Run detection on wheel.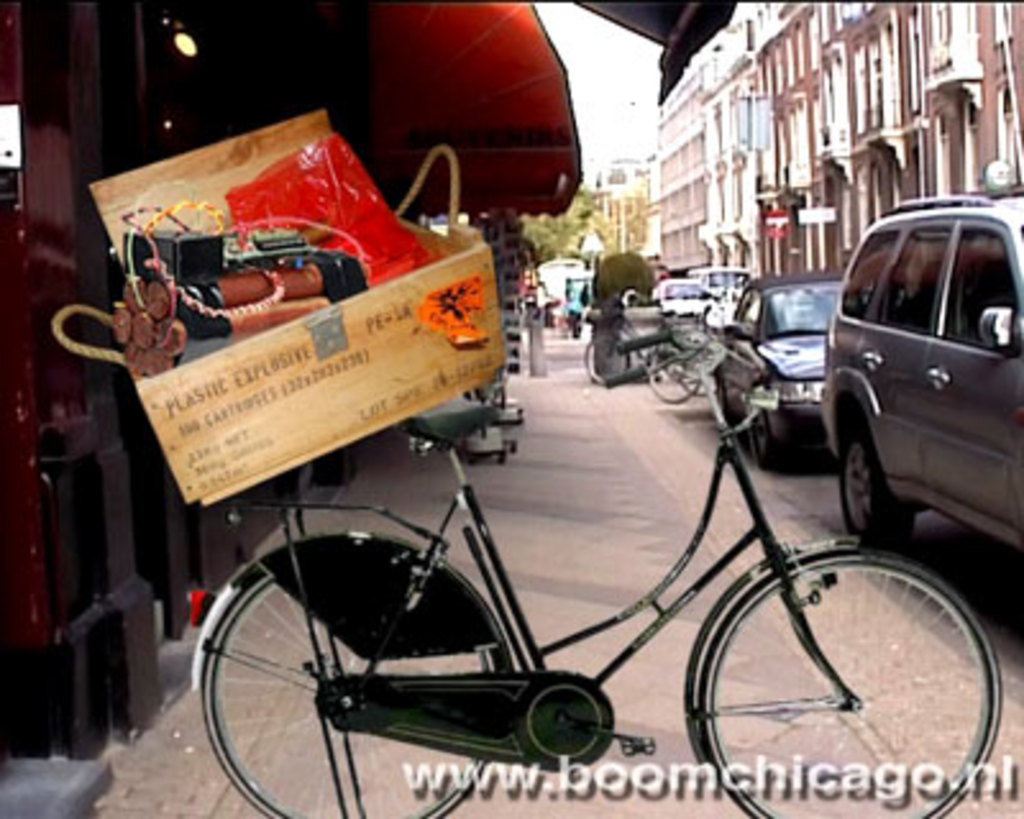
Result: (837,412,914,537).
